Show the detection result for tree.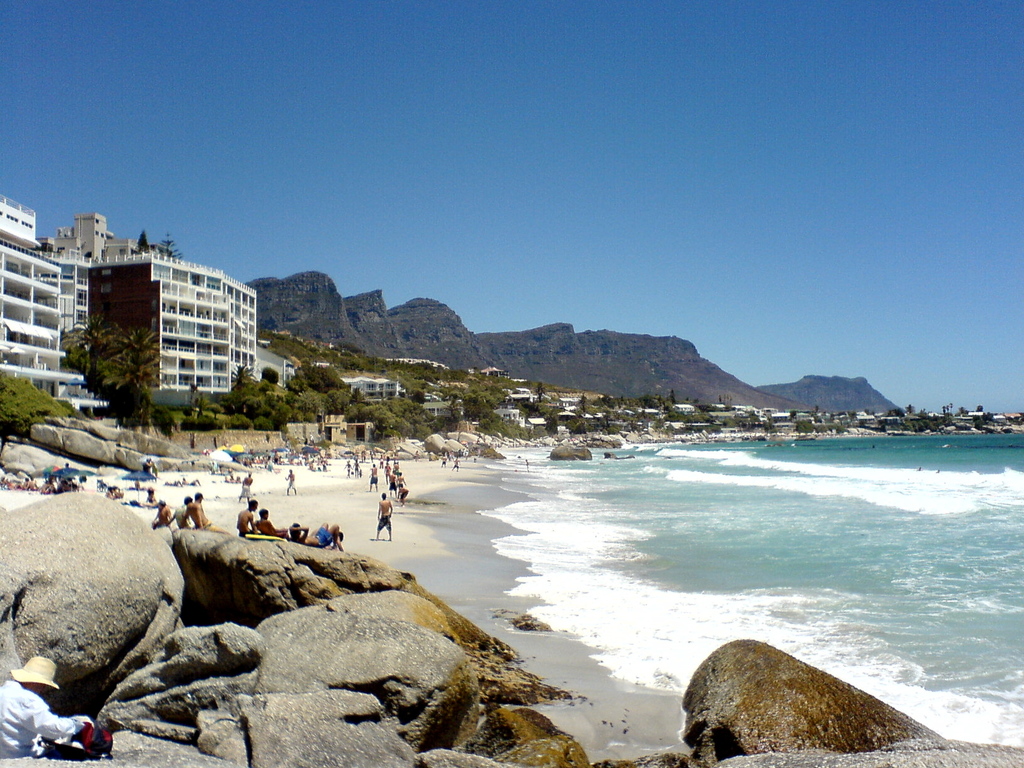
(157, 230, 181, 259).
